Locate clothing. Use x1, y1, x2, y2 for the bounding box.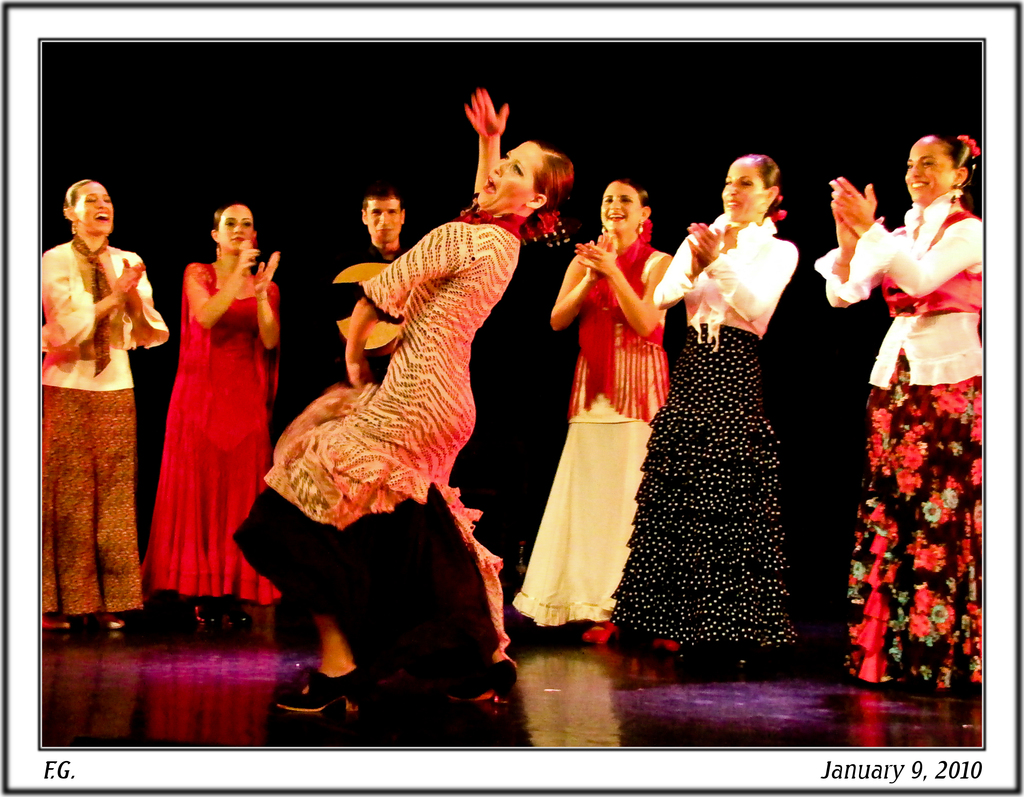
828, 215, 988, 713.
